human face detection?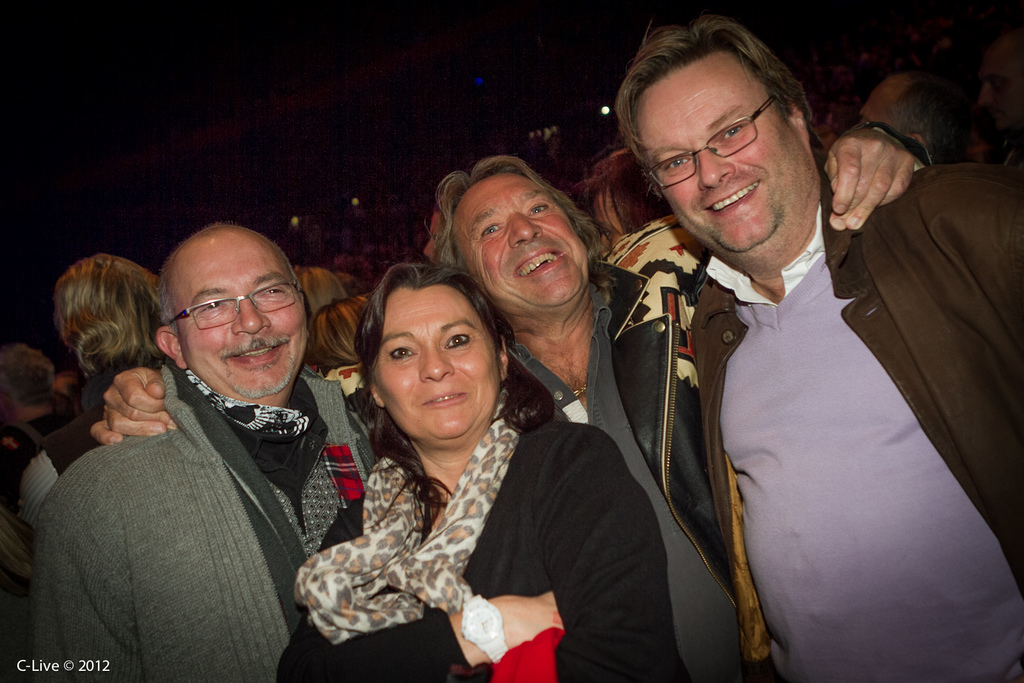
[638, 70, 812, 261]
